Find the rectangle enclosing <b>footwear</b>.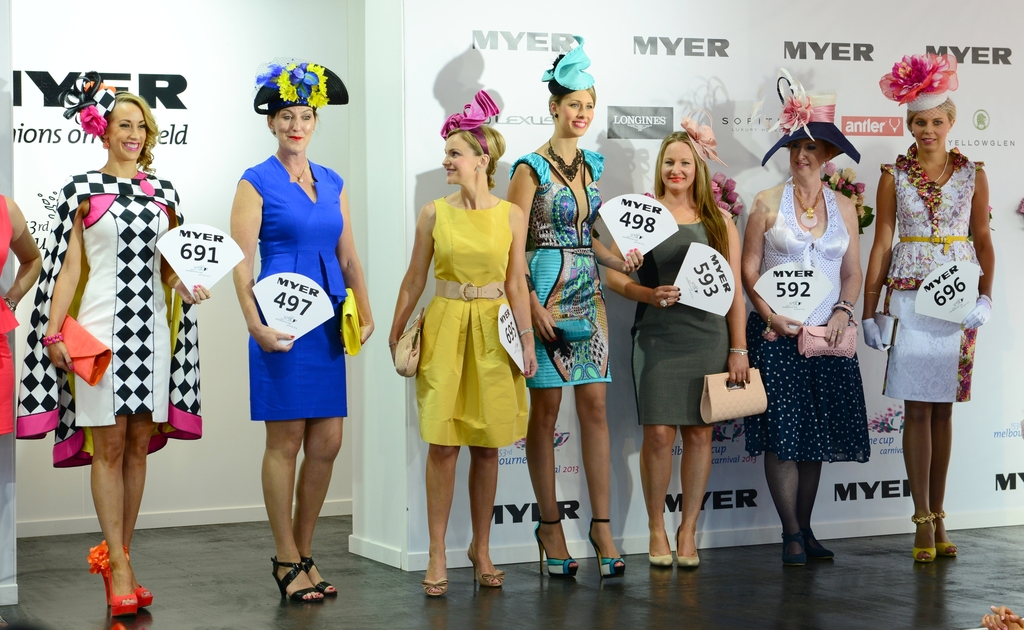
BBox(419, 551, 451, 601).
